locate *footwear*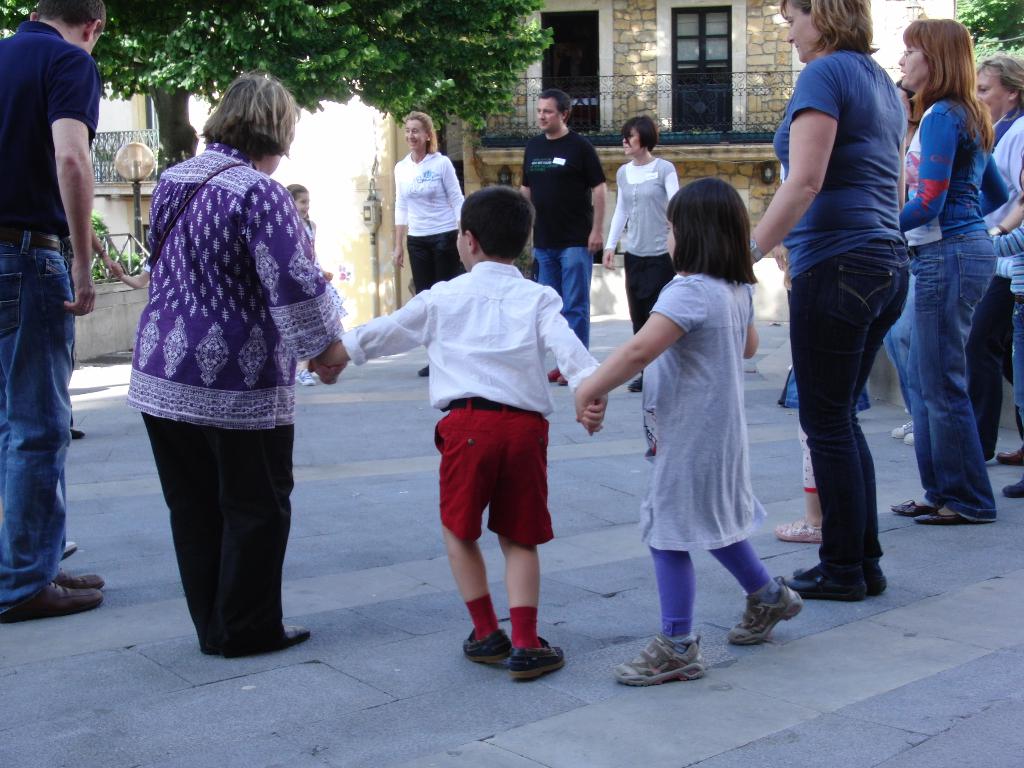
box=[294, 366, 320, 388]
